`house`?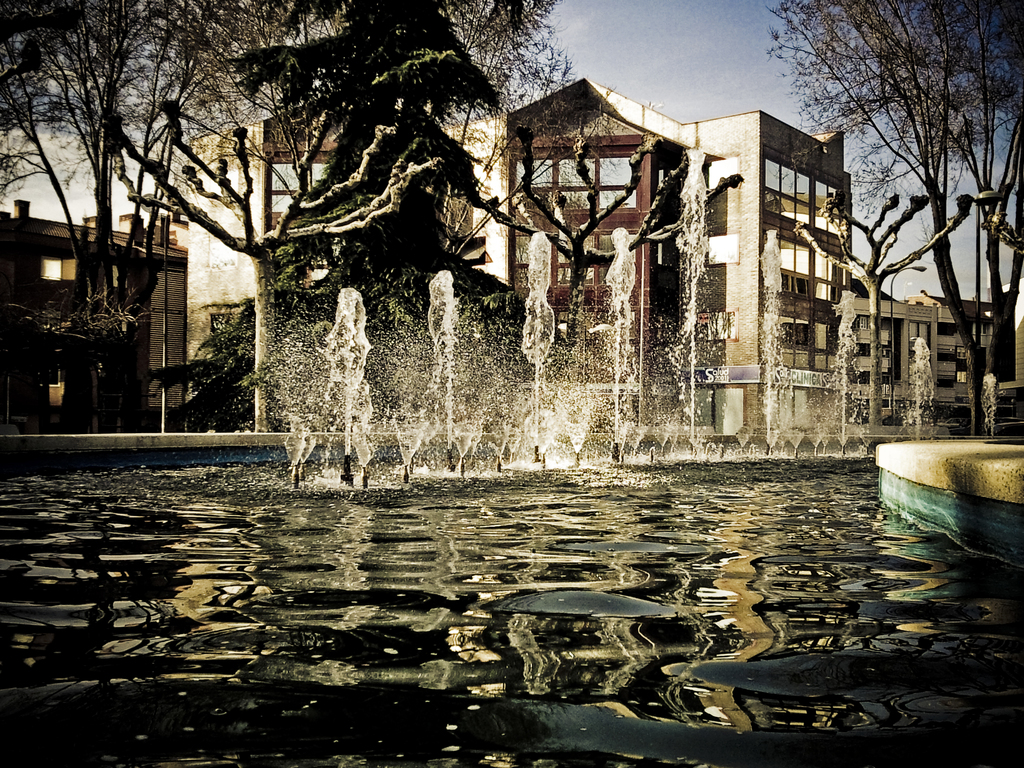
pyautogui.locateOnScreen(898, 290, 1023, 437)
